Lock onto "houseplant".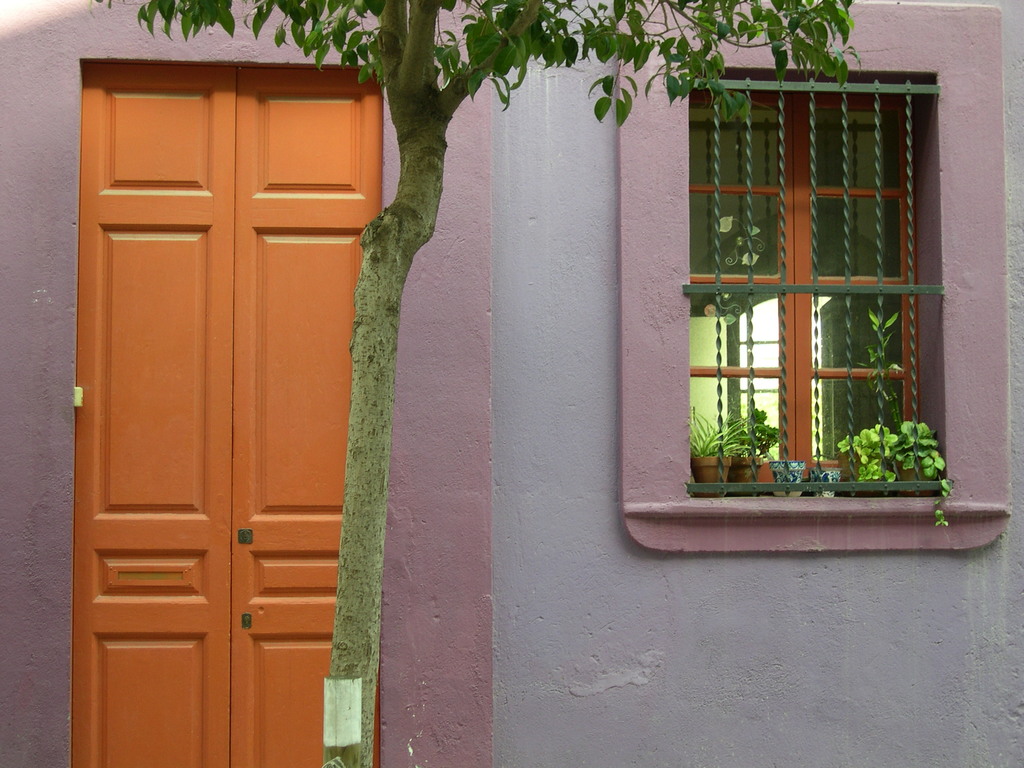
Locked: select_region(854, 308, 954, 524).
